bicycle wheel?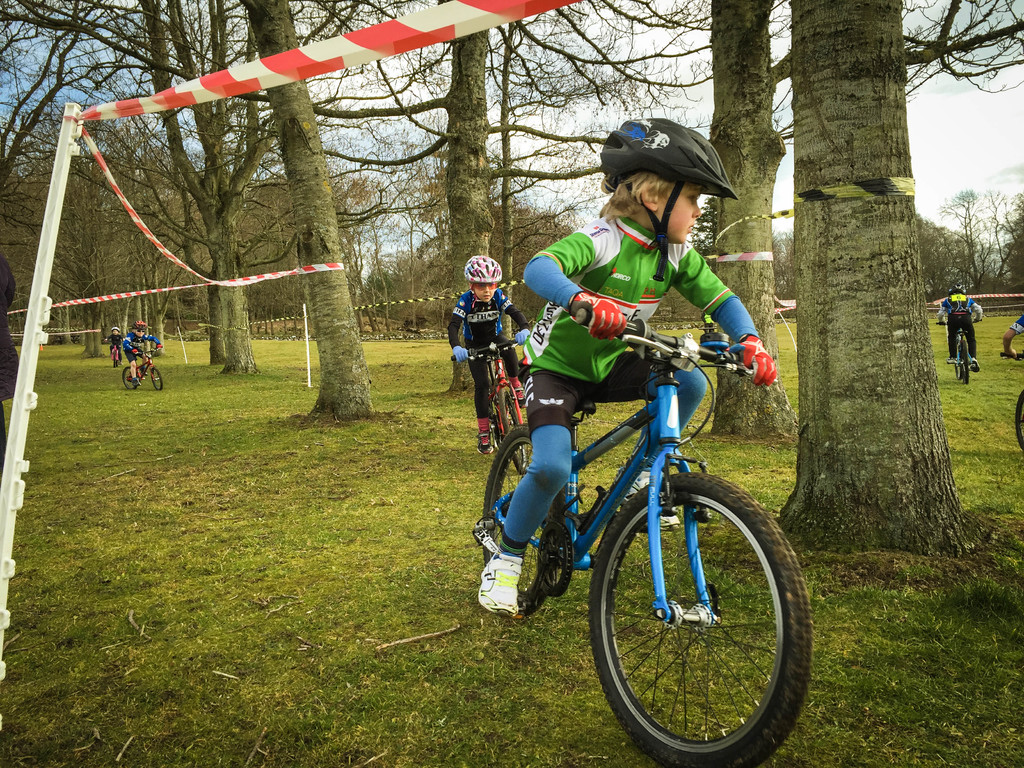
box=[498, 387, 530, 475]
